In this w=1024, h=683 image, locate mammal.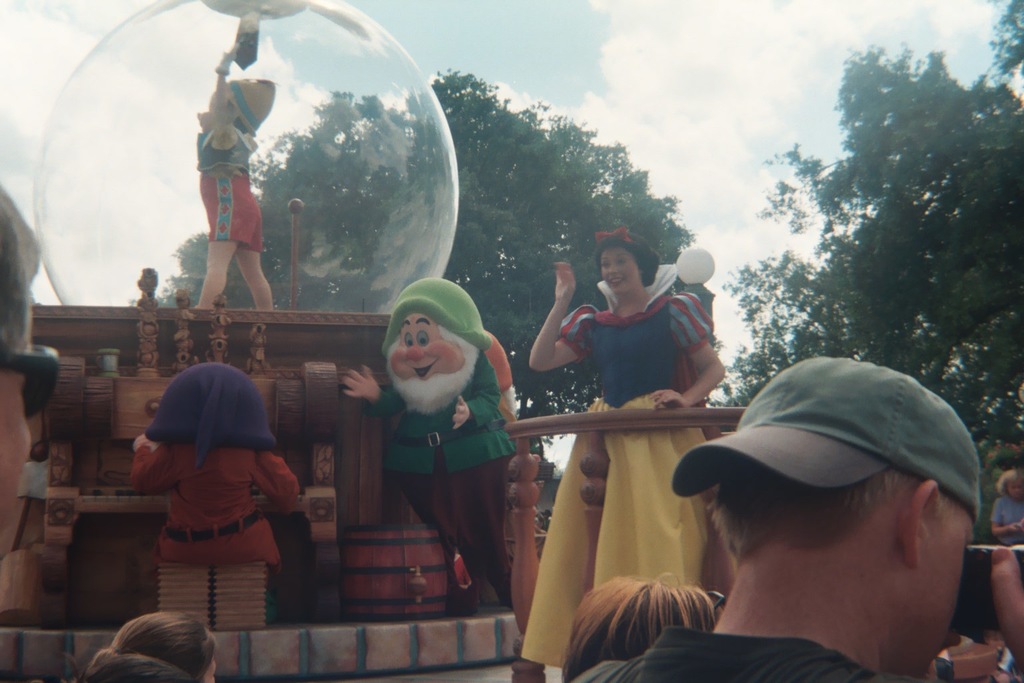
Bounding box: 86 356 308 620.
